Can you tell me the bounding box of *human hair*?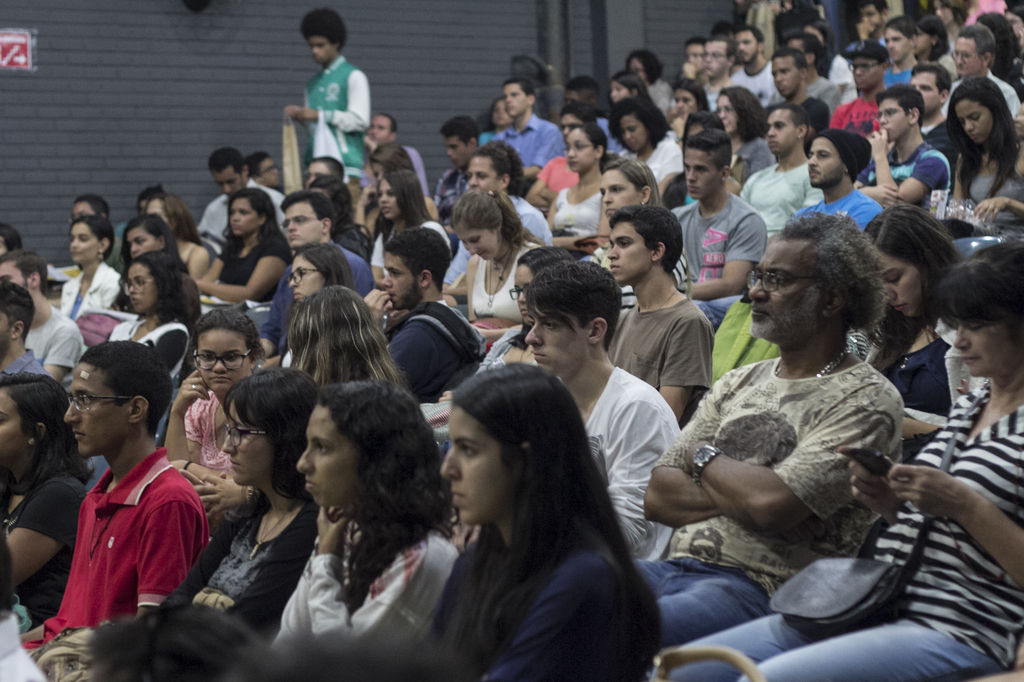
388 225 451 291.
